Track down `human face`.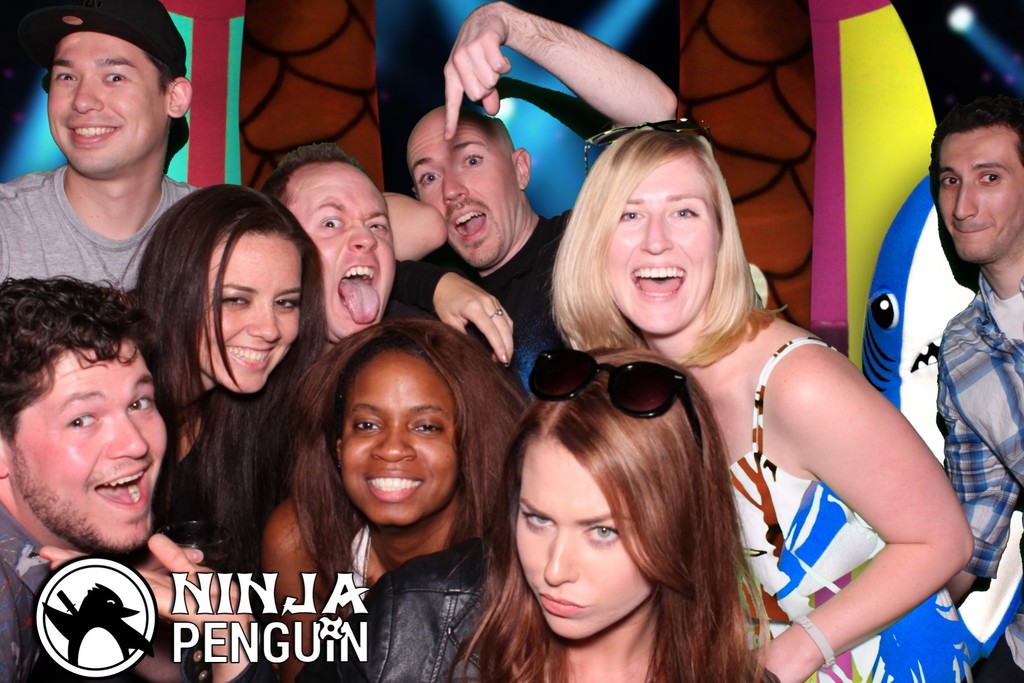
Tracked to l=411, t=120, r=520, b=267.
